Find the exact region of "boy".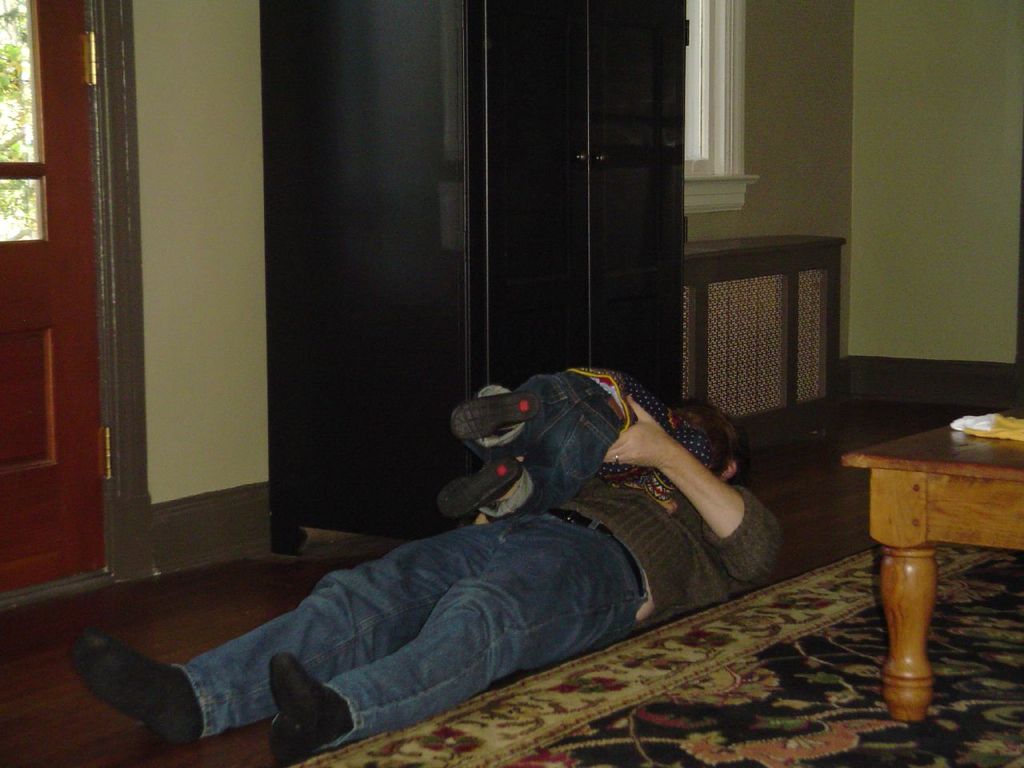
Exact region: 444/365/734/526.
